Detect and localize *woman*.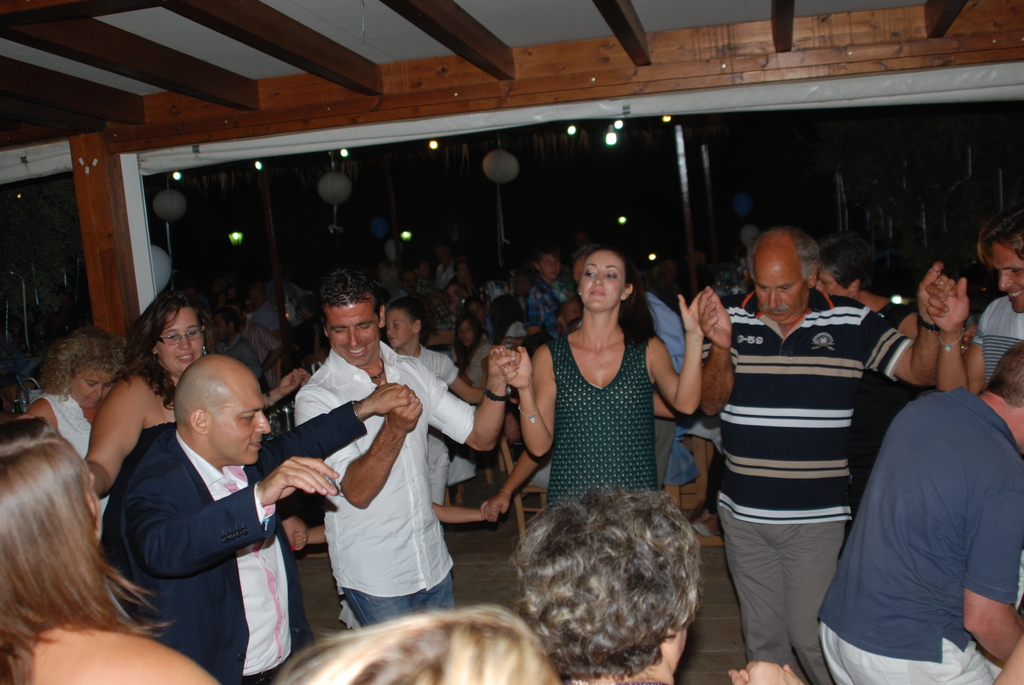
Localized at <bbox>383, 294, 490, 501</bbox>.
